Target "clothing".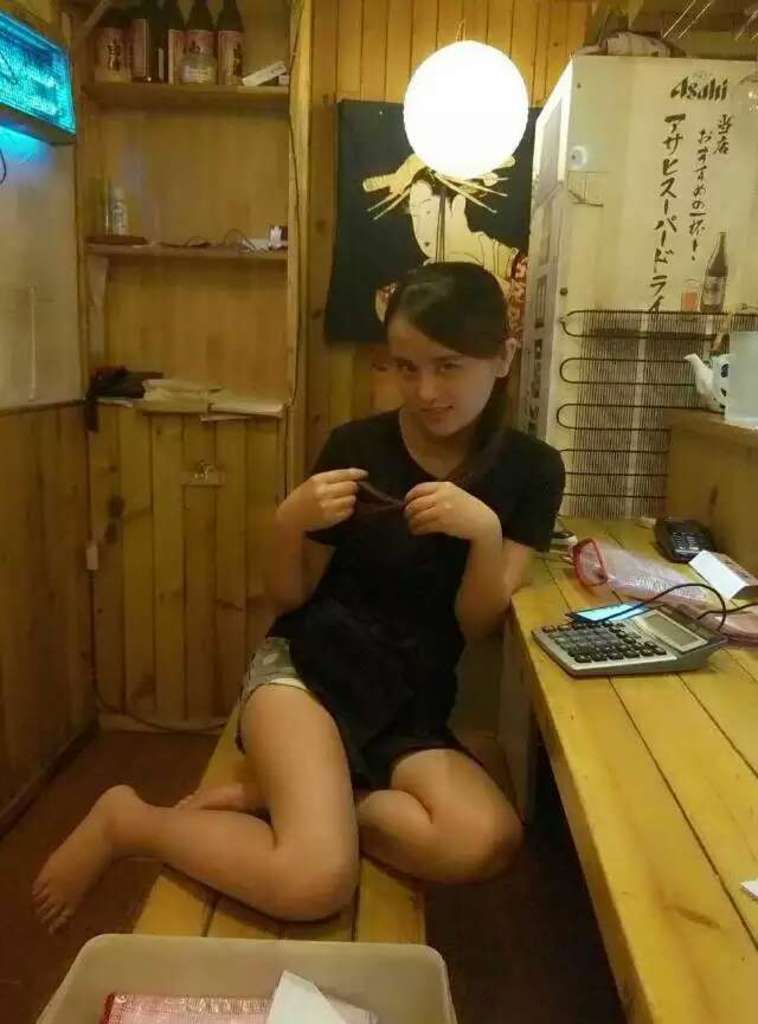
Target region: bbox(235, 410, 561, 784).
